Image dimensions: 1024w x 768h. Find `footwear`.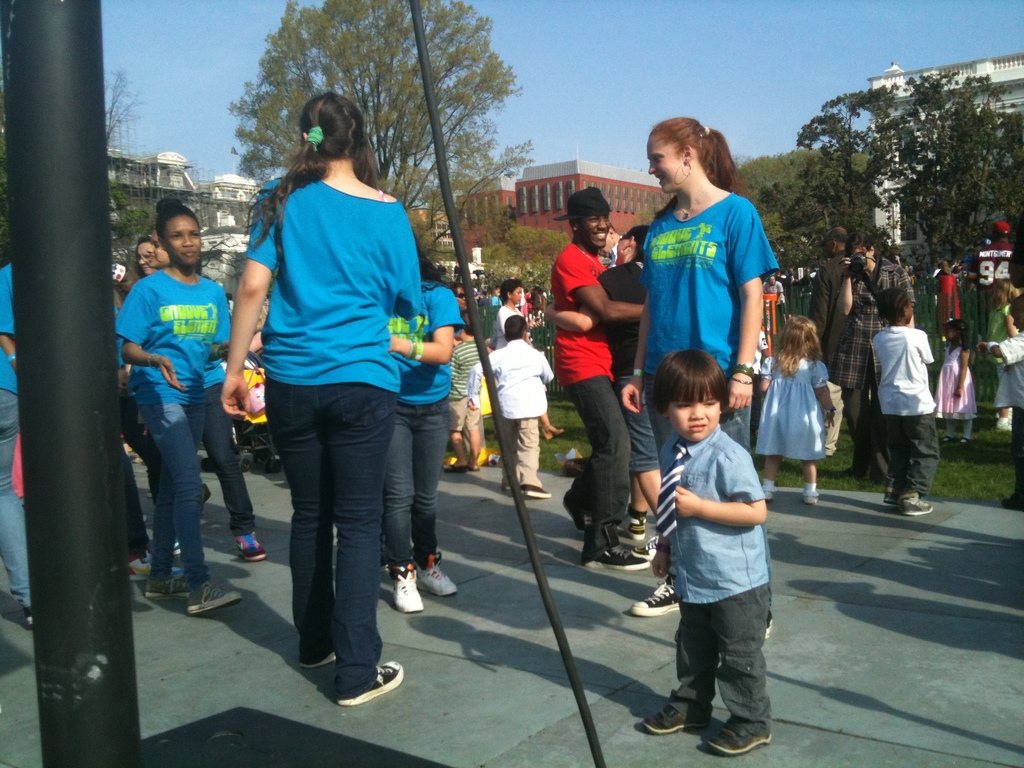
(179,577,219,597).
